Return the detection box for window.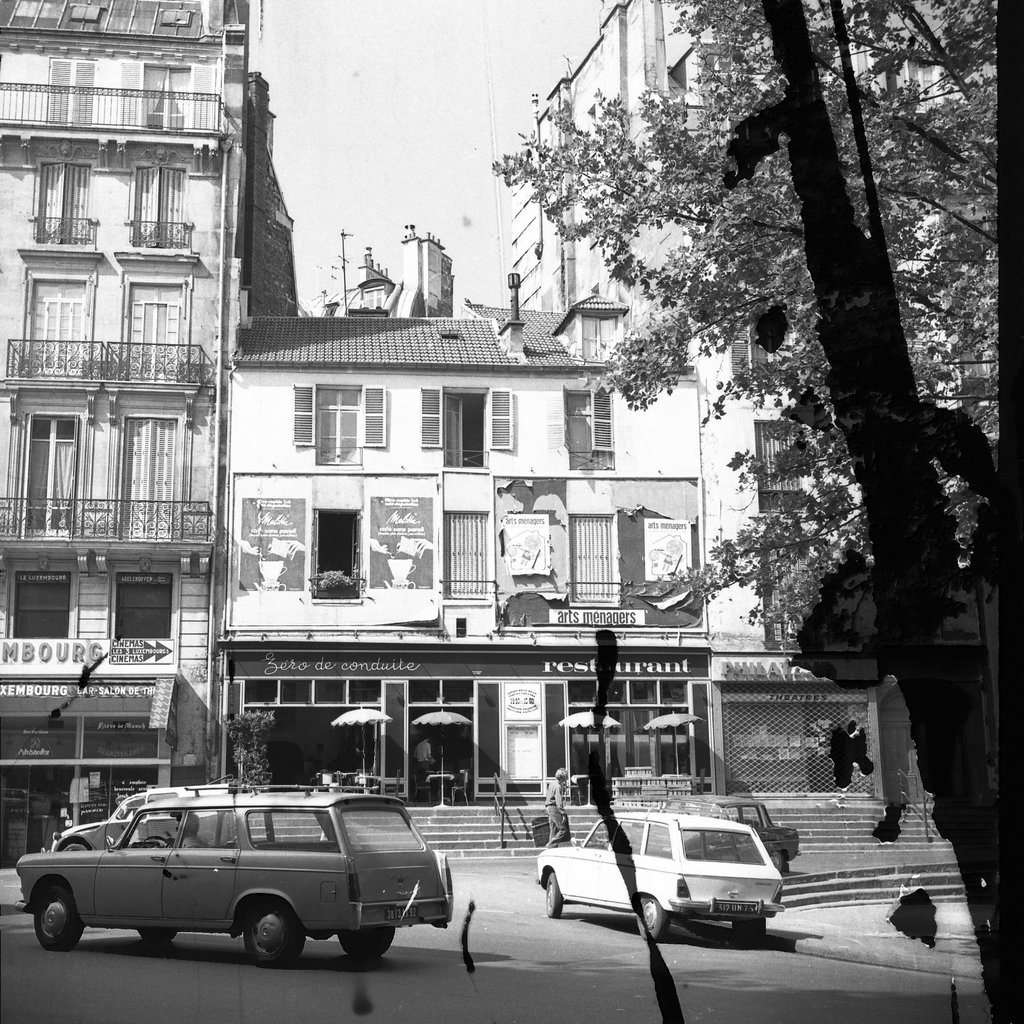
32, 161, 95, 252.
